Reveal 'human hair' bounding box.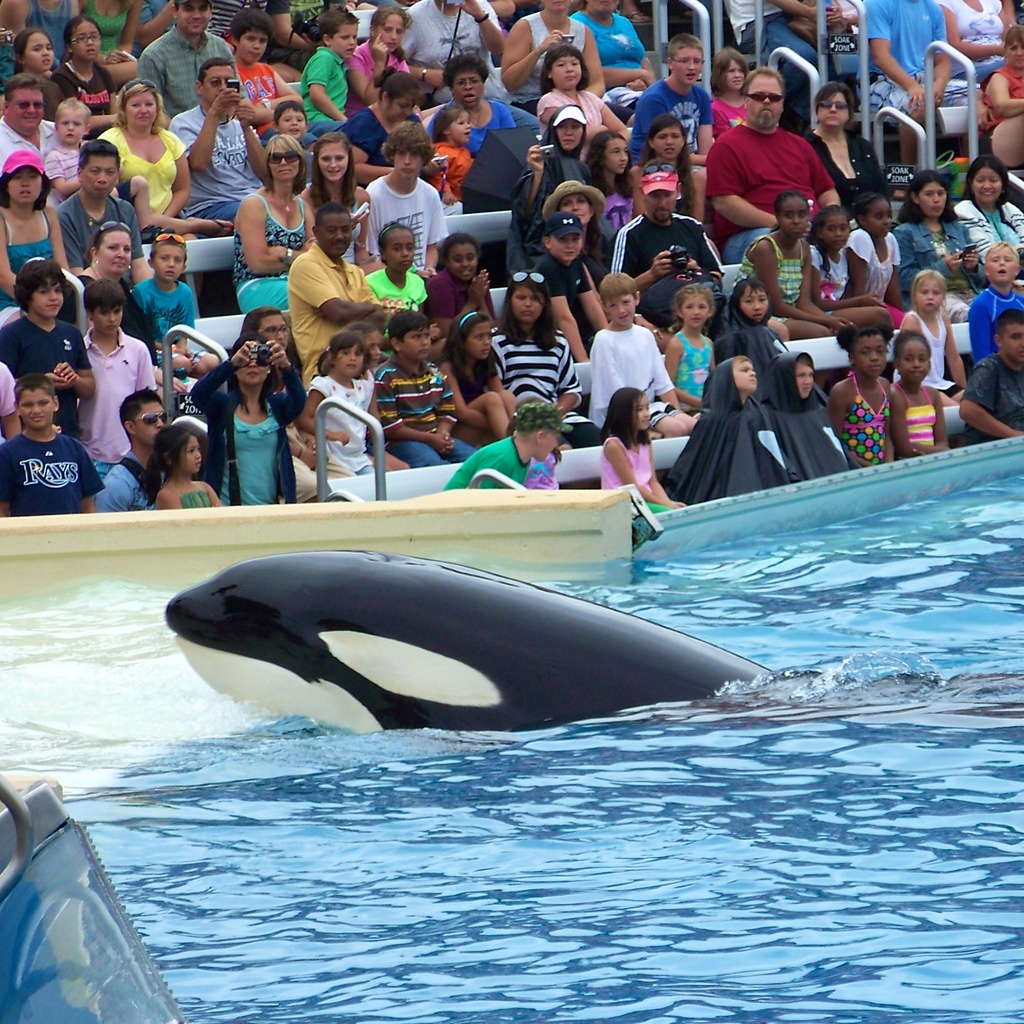
Revealed: pyautogui.locateOnScreen(392, 306, 432, 342).
